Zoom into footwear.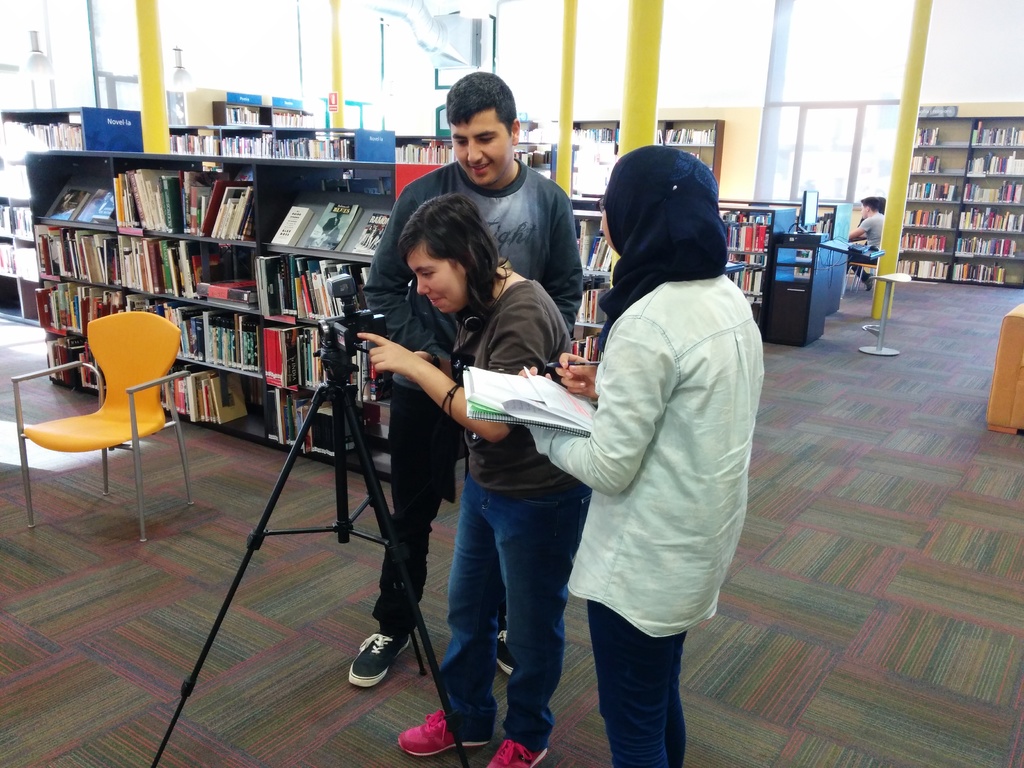
Zoom target: <box>396,707,488,757</box>.
